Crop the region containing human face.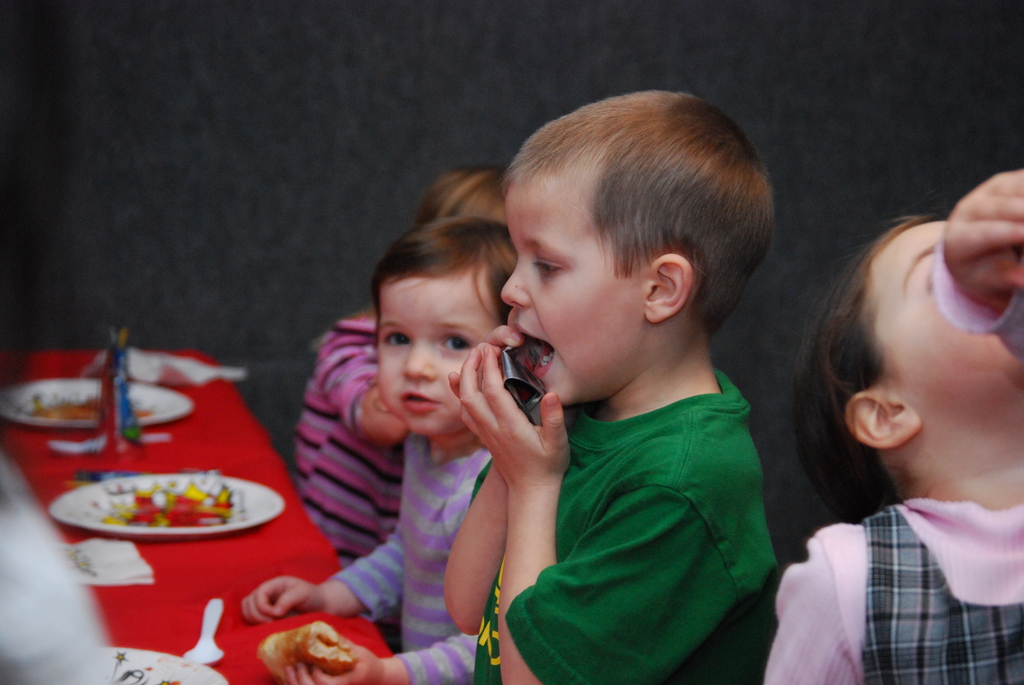
Crop region: x1=502, y1=166, x2=643, y2=404.
